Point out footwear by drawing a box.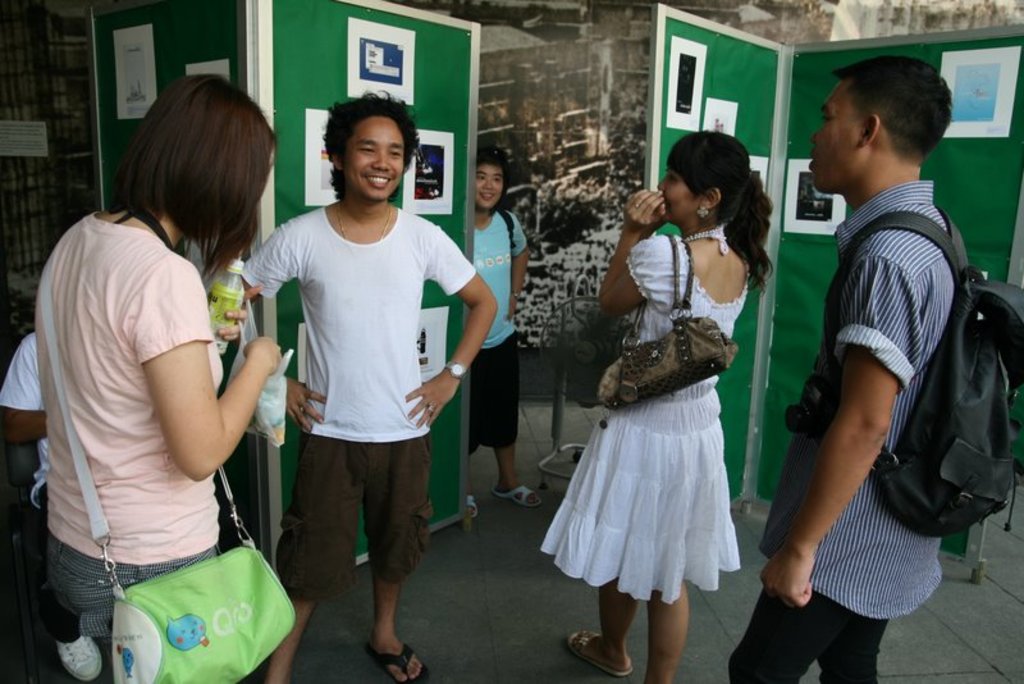
detection(498, 482, 547, 507).
